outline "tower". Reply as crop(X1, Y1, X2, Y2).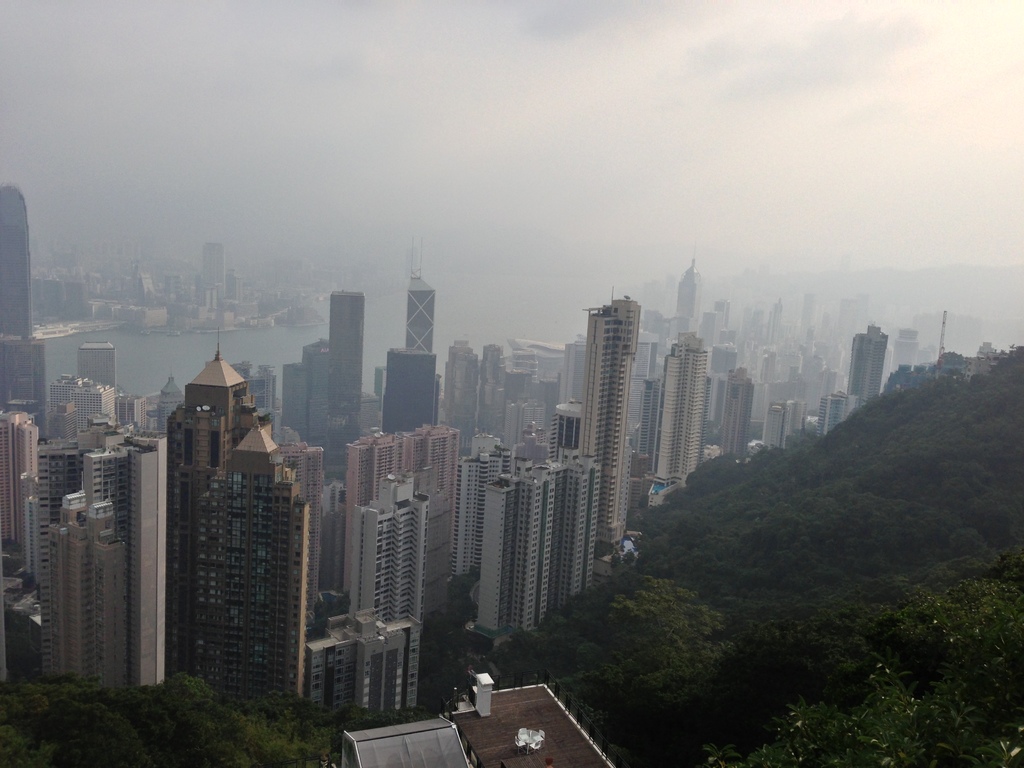
crop(668, 262, 706, 349).
